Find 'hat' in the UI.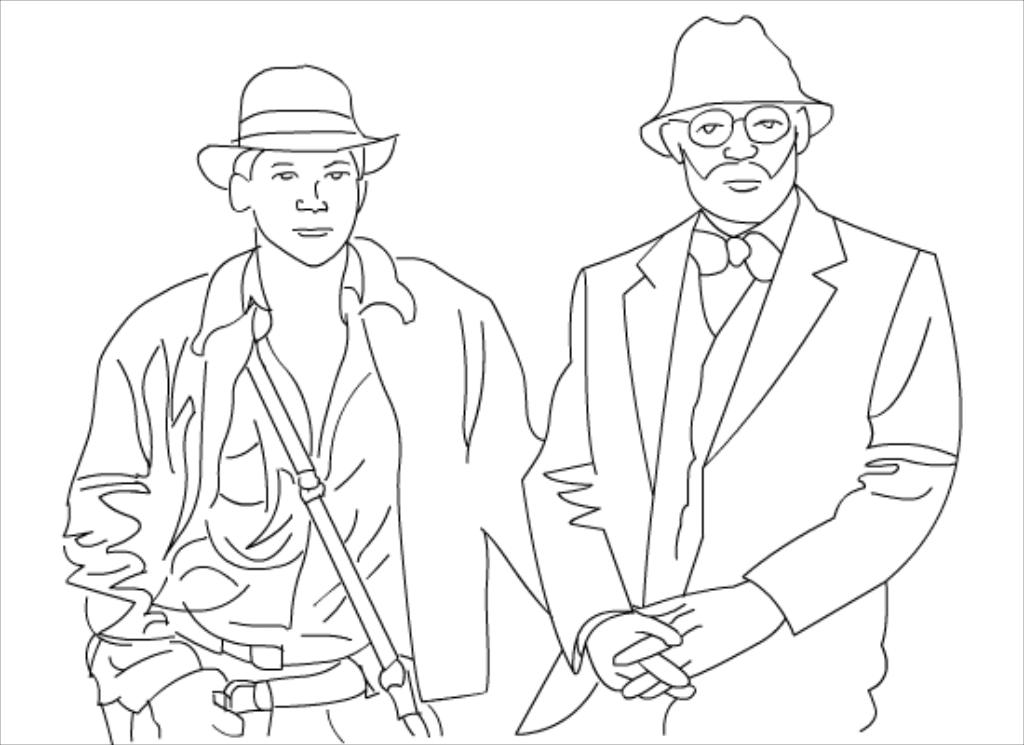
UI element at 635/15/834/155.
